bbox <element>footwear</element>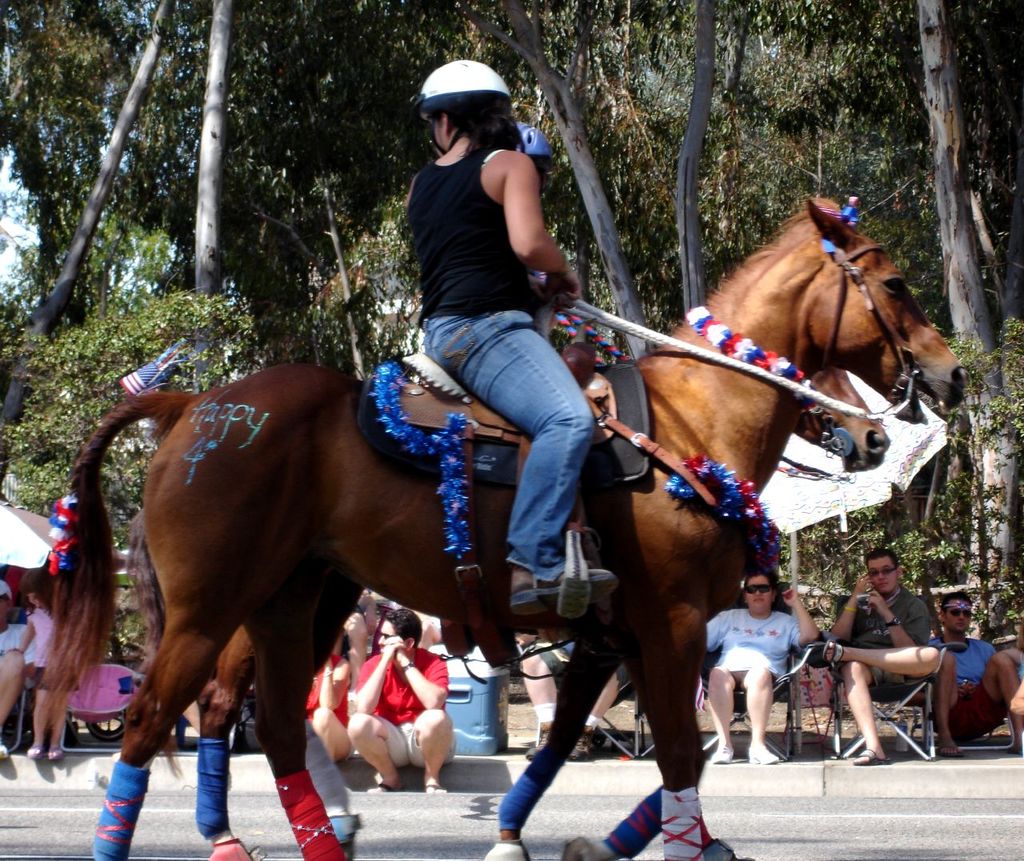
detection(854, 747, 892, 763)
